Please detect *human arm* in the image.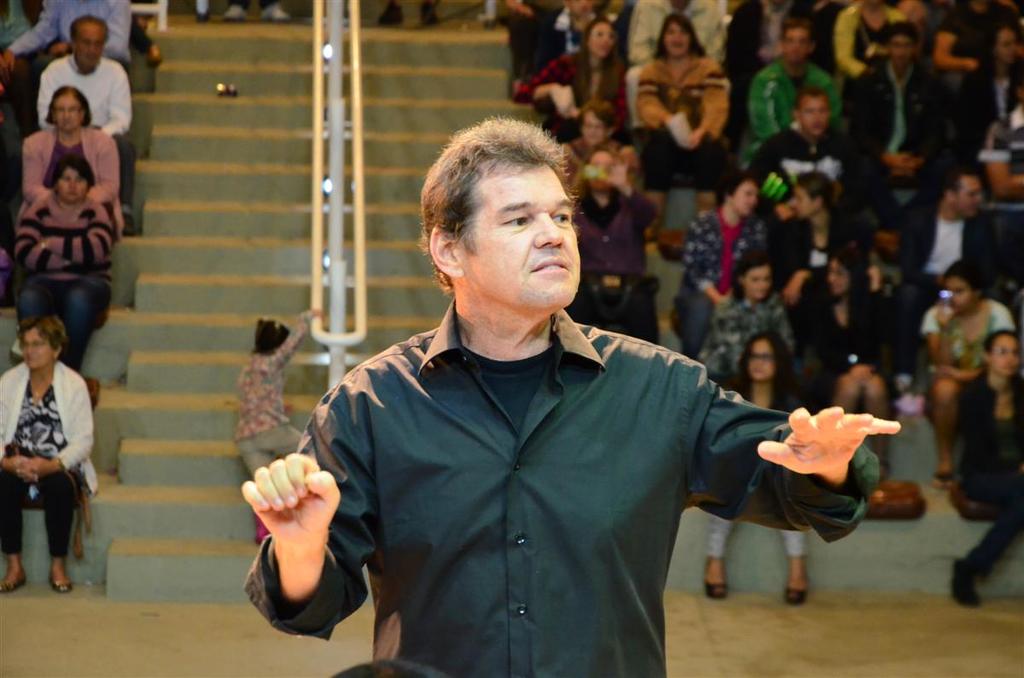
box=[888, 149, 920, 178].
